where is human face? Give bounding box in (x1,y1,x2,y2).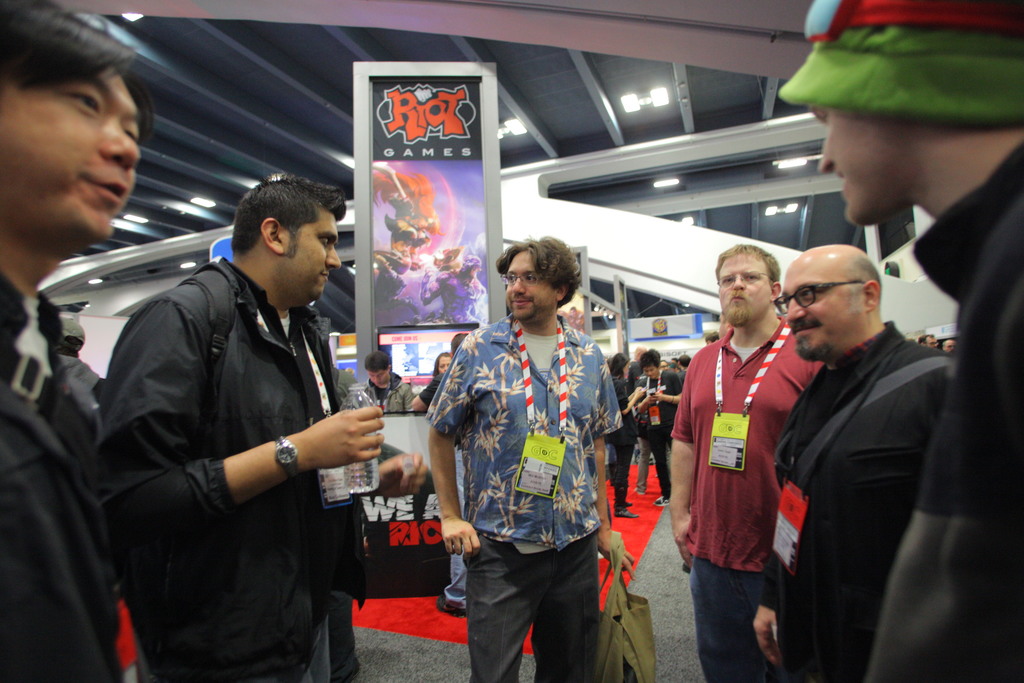
(0,62,140,241).
